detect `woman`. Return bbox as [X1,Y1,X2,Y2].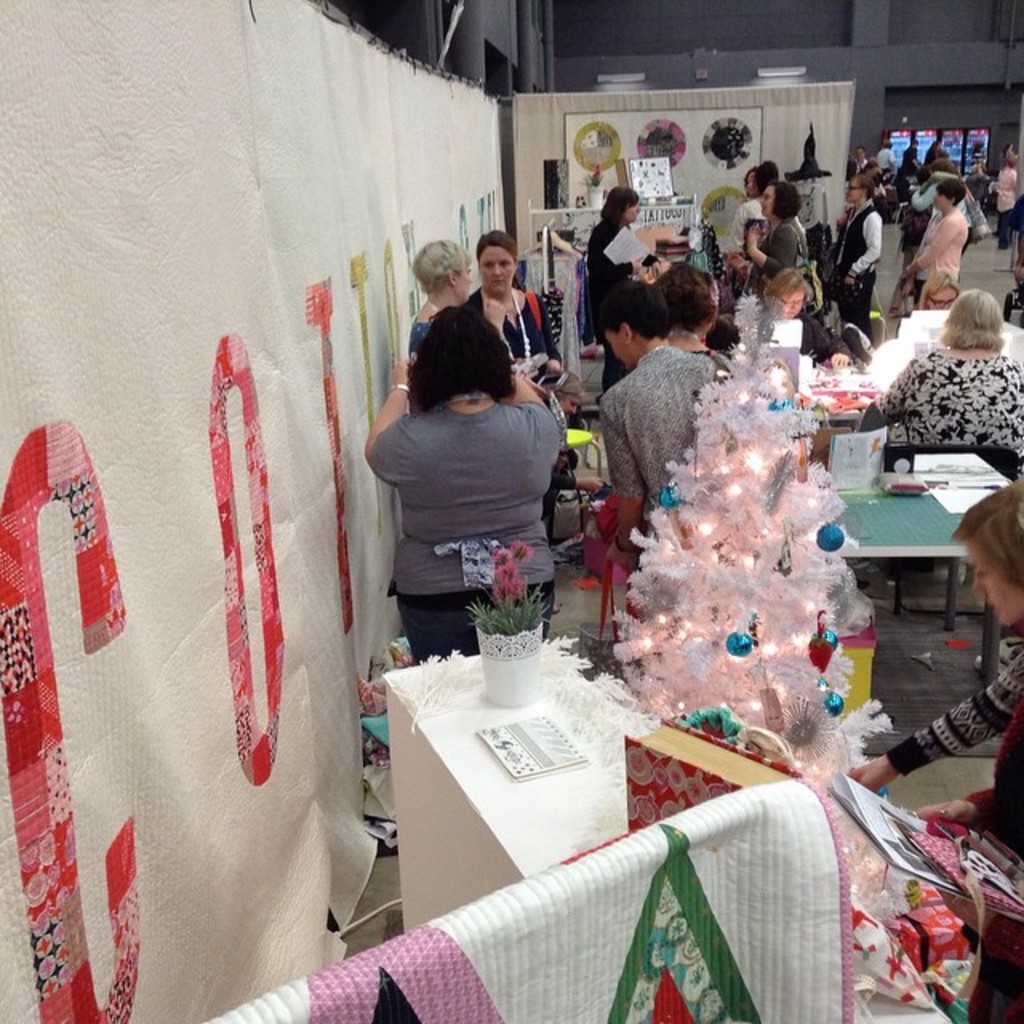
[766,266,856,366].
